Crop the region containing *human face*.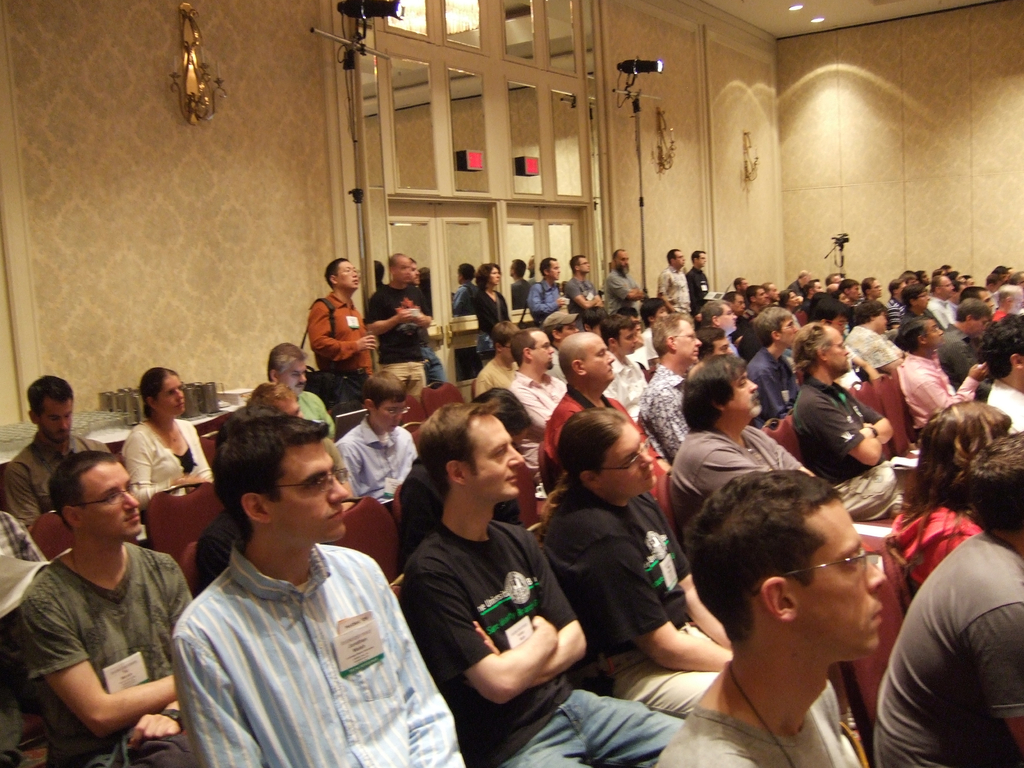
Crop region: (left=377, top=399, right=409, bottom=436).
